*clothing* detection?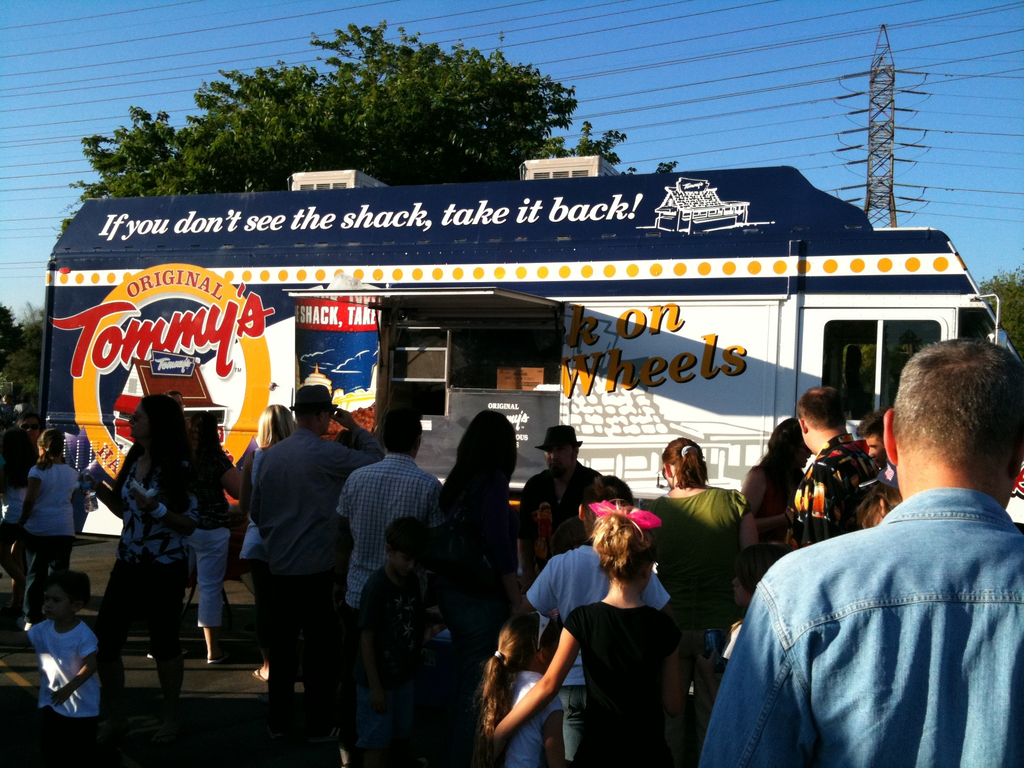
left=15, top=452, right=86, bottom=638
